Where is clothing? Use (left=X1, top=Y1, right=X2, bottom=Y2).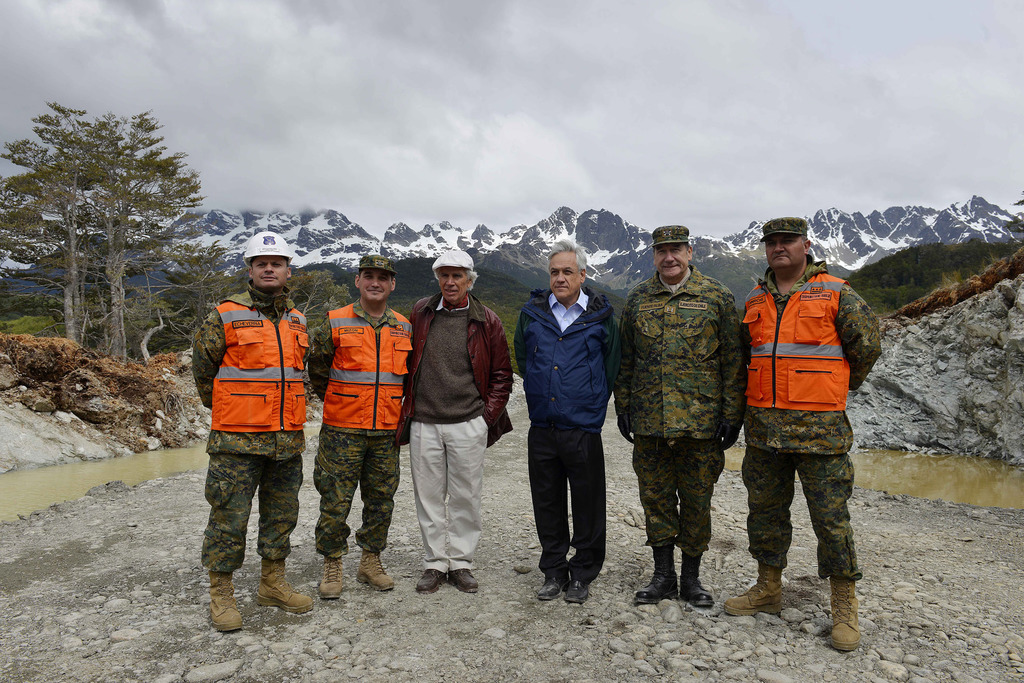
(left=740, top=253, right=886, bottom=583).
